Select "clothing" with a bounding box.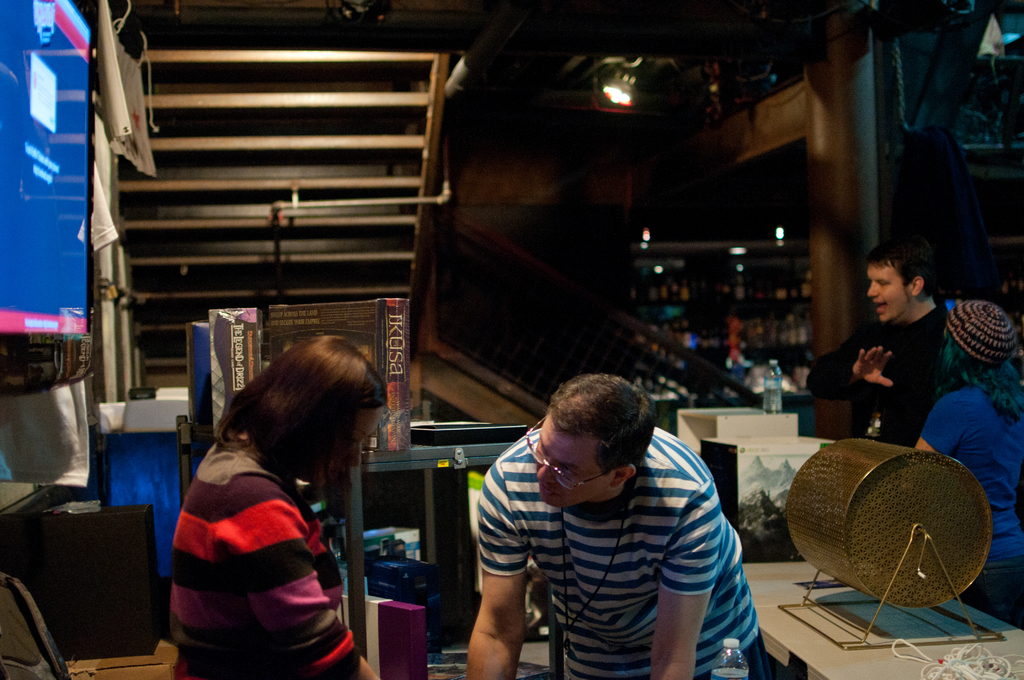
BBox(920, 385, 1023, 629).
